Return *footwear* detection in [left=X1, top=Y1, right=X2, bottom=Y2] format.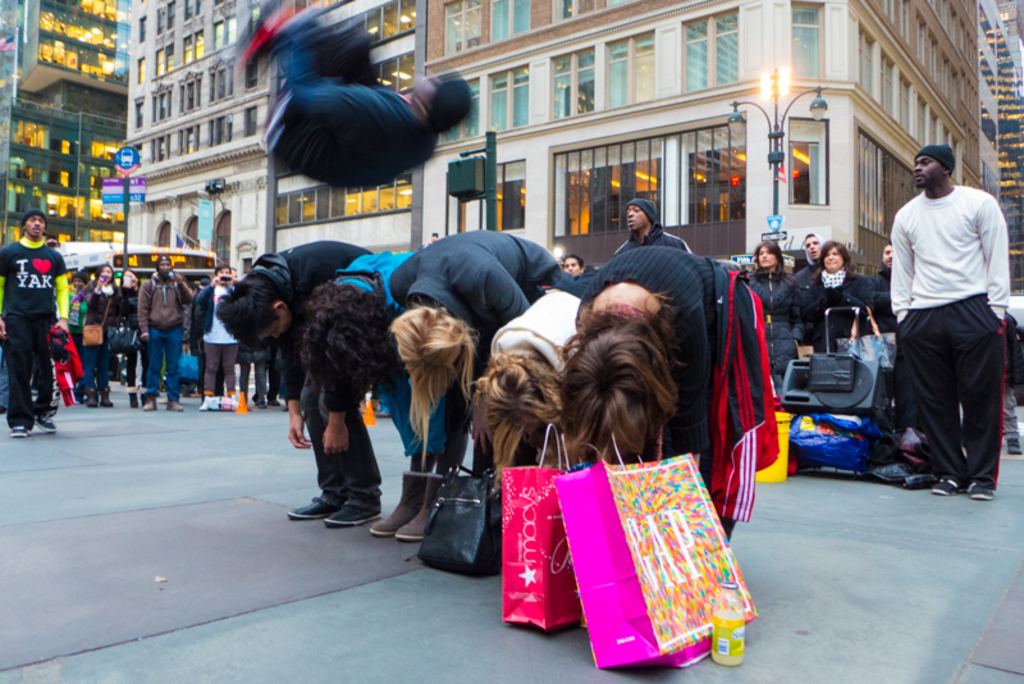
[left=253, top=400, right=273, bottom=414].
